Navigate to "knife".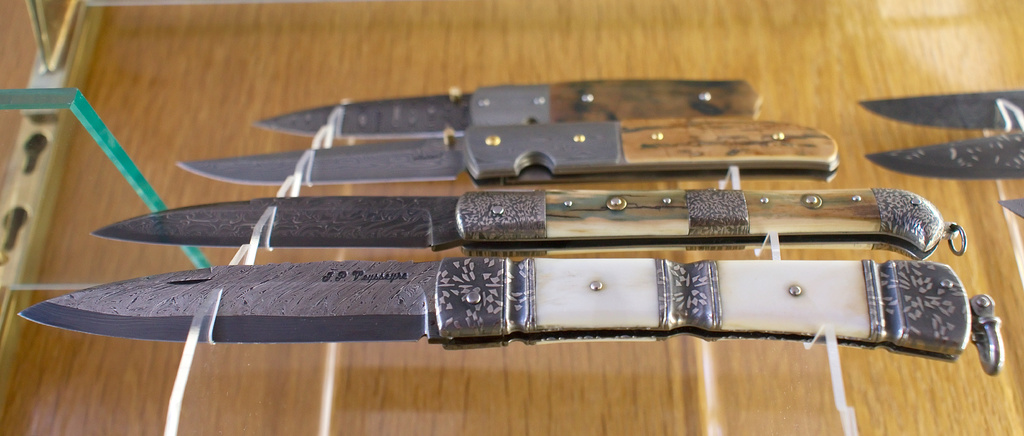
Navigation target: region(257, 76, 767, 136).
